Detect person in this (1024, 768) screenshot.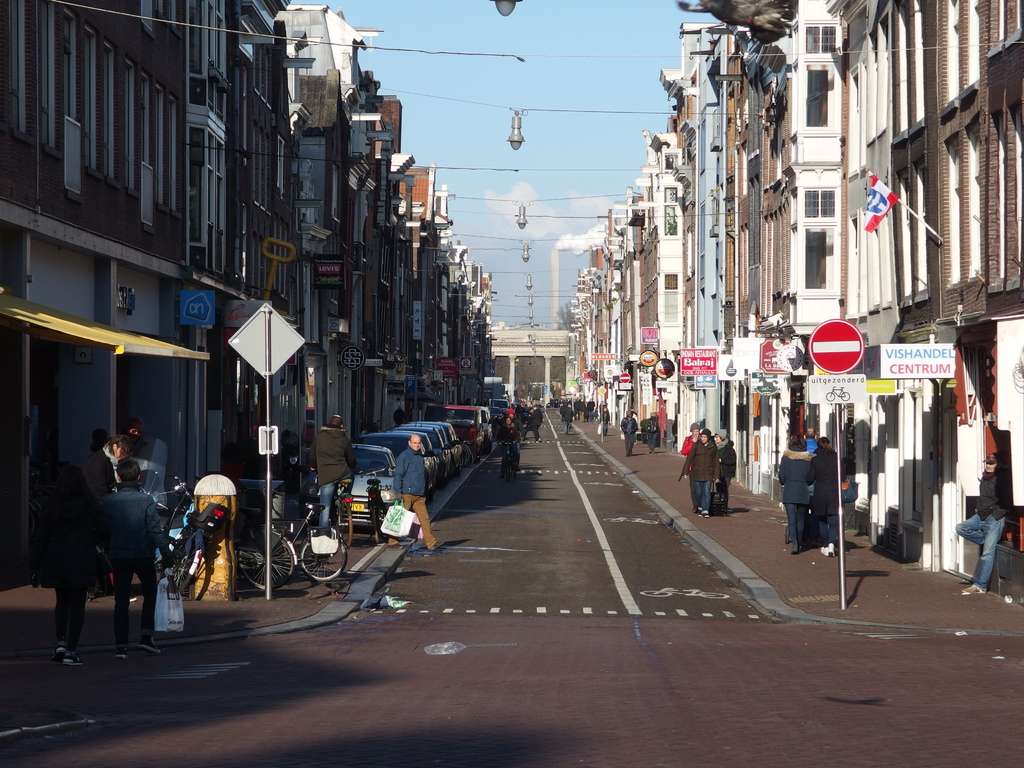
Detection: bbox=[673, 425, 724, 514].
